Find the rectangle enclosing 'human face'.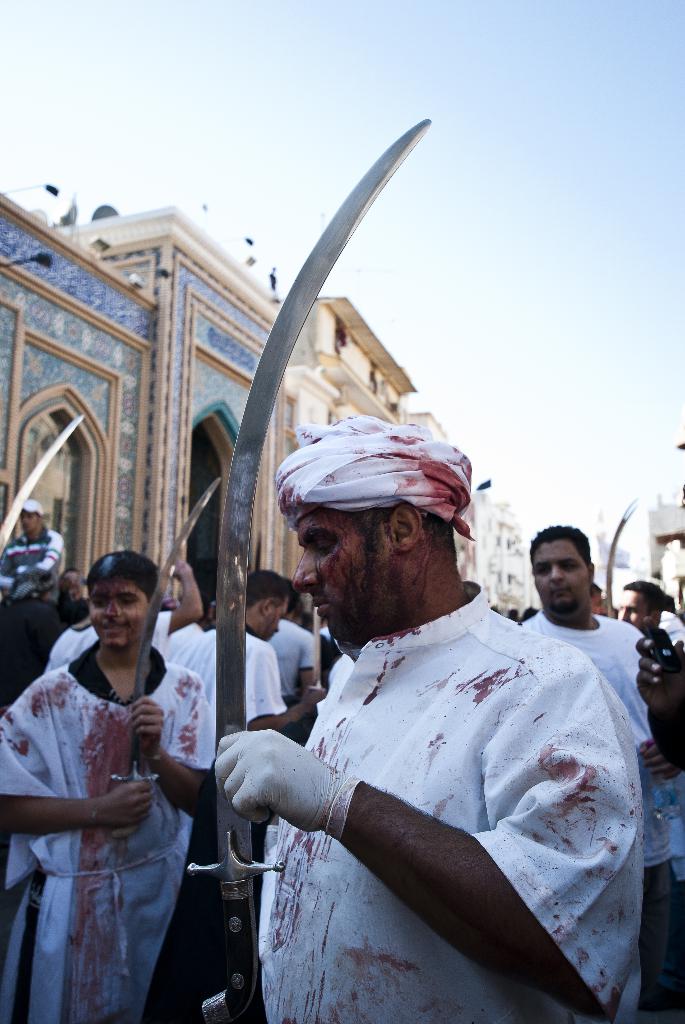
locate(625, 590, 653, 623).
